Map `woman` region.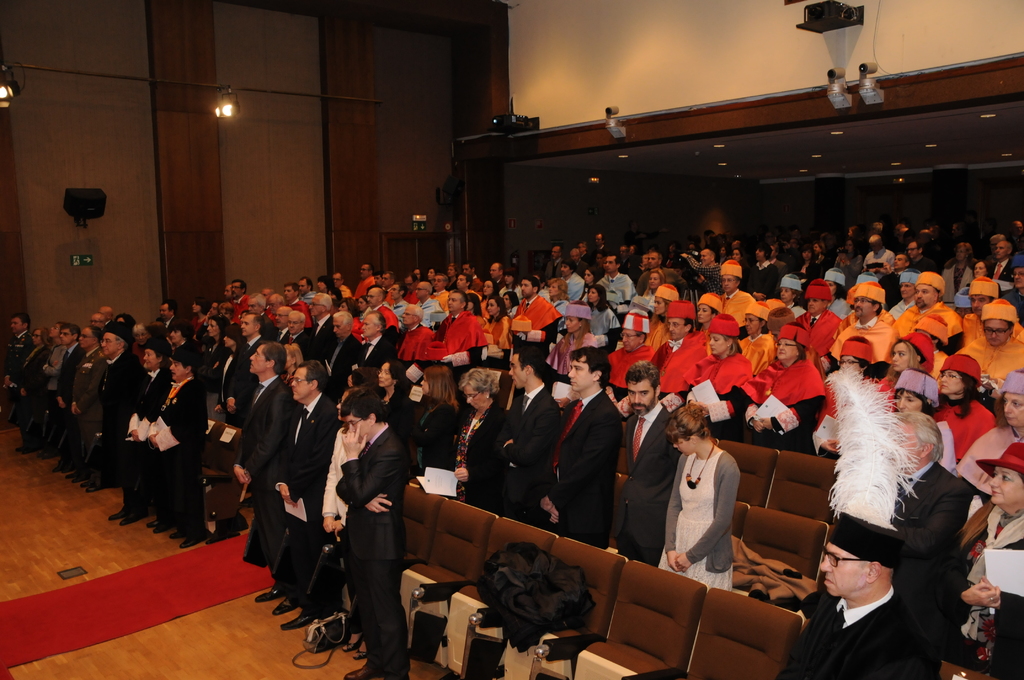
Mapped to [271,384,372,632].
